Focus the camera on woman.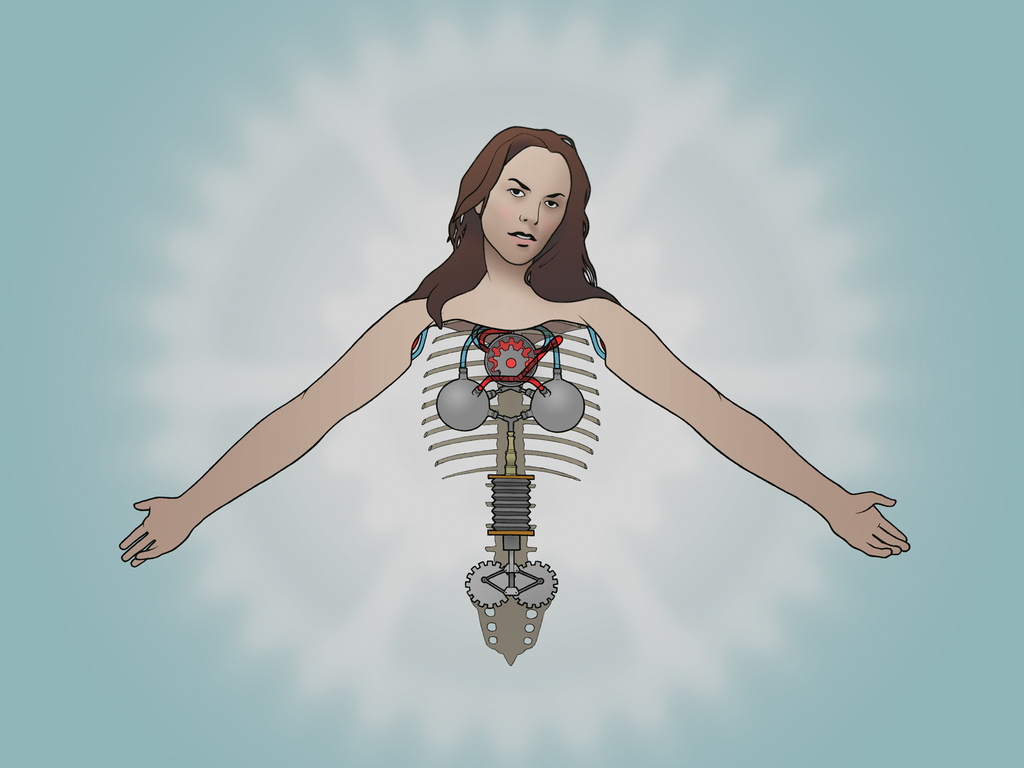
Focus region: (x1=142, y1=97, x2=900, y2=676).
